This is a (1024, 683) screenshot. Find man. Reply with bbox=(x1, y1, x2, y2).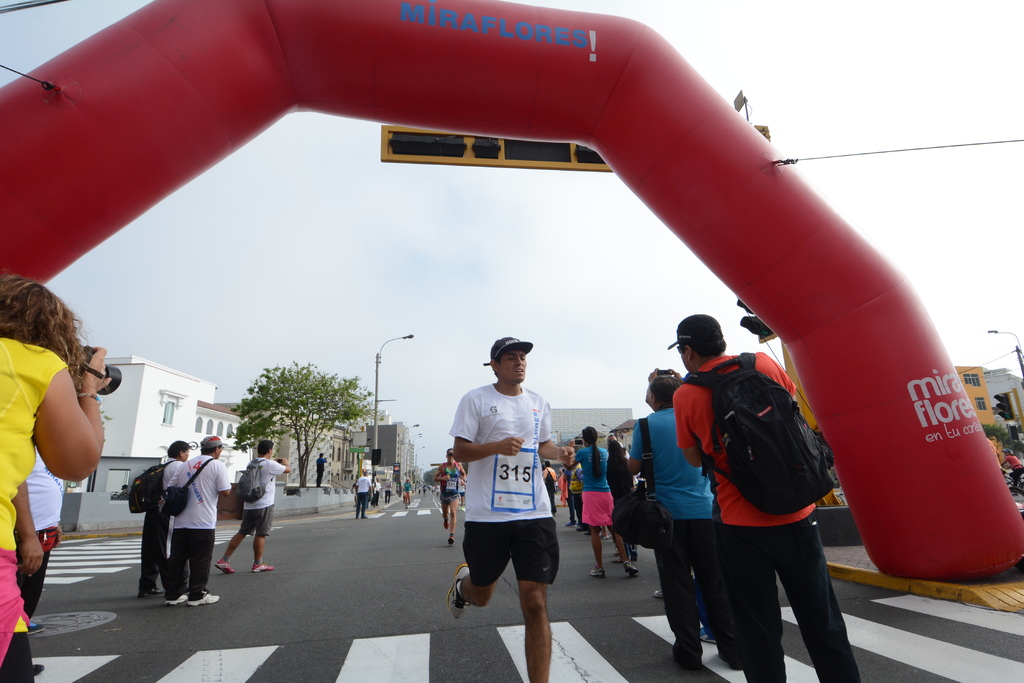
bbox=(316, 451, 326, 489).
